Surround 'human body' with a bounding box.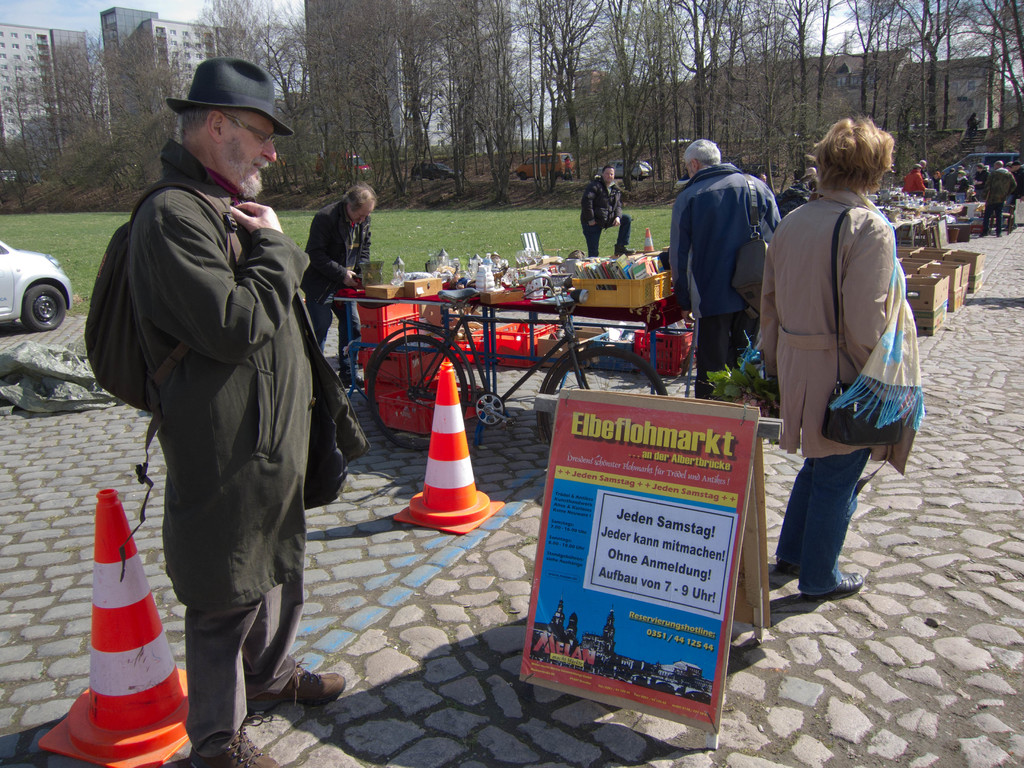
x1=953, y1=180, x2=970, y2=203.
